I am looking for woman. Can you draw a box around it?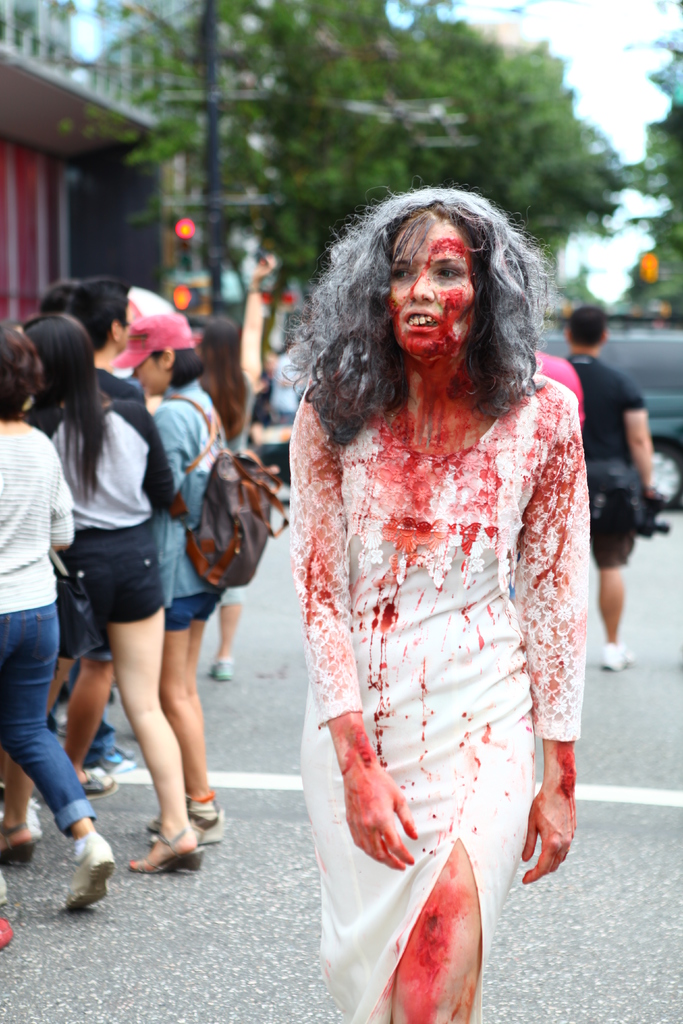
Sure, the bounding box is <bbox>0, 330, 125, 945</bbox>.
